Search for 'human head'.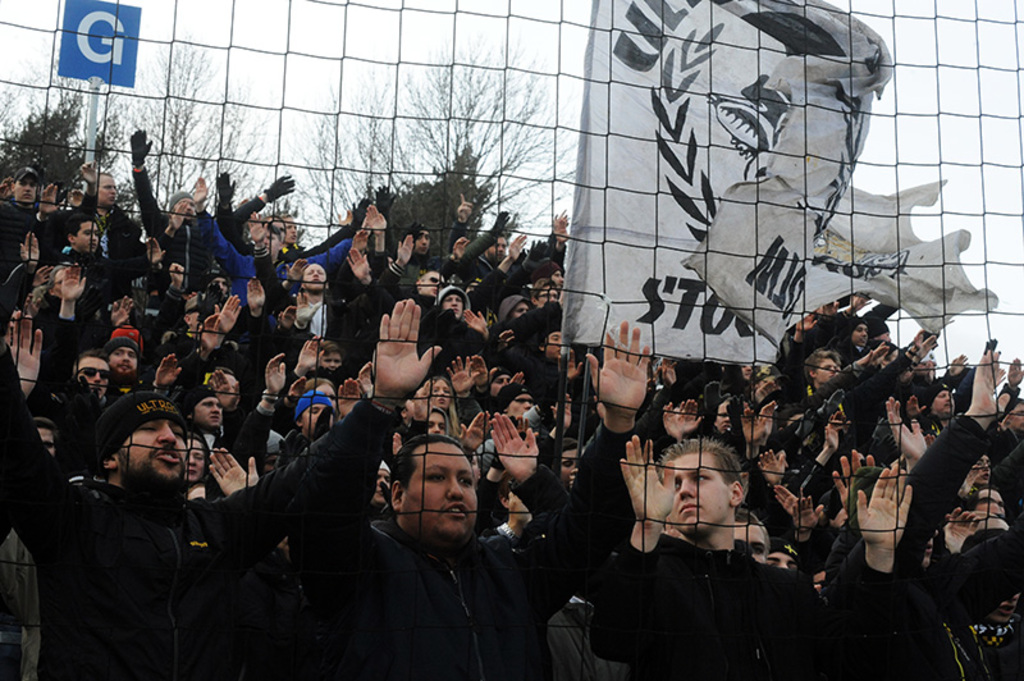
Found at x1=88, y1=396, x2=204, y2=502.
